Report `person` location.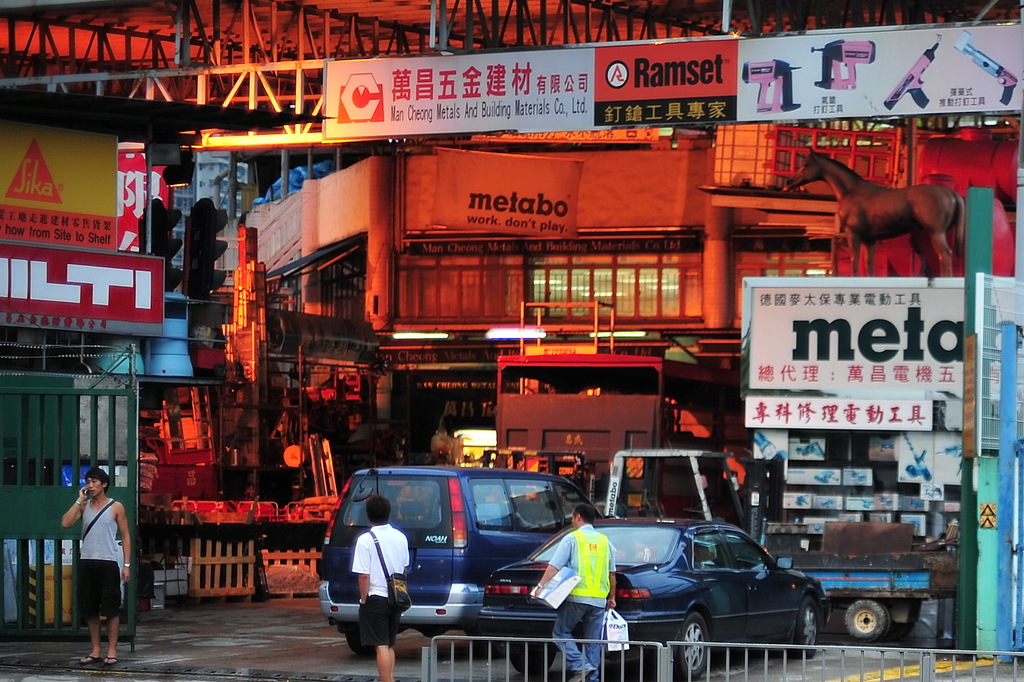
Report: 62/463/136/673.
